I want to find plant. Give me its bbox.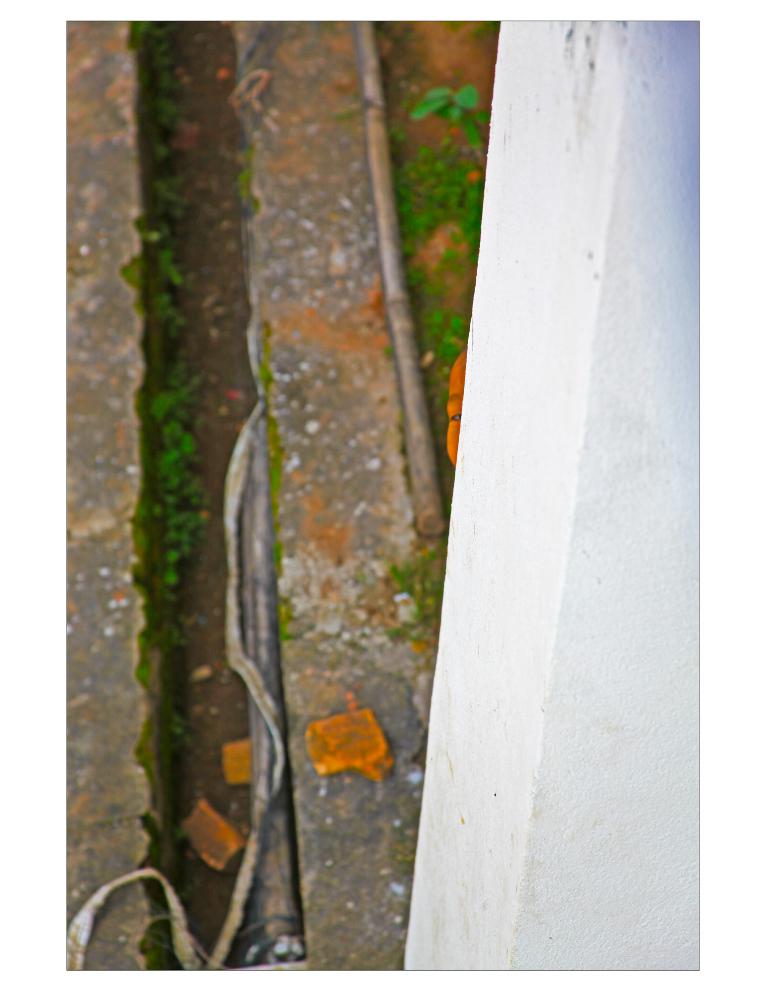
select_region(278, 616, 297, 639).
